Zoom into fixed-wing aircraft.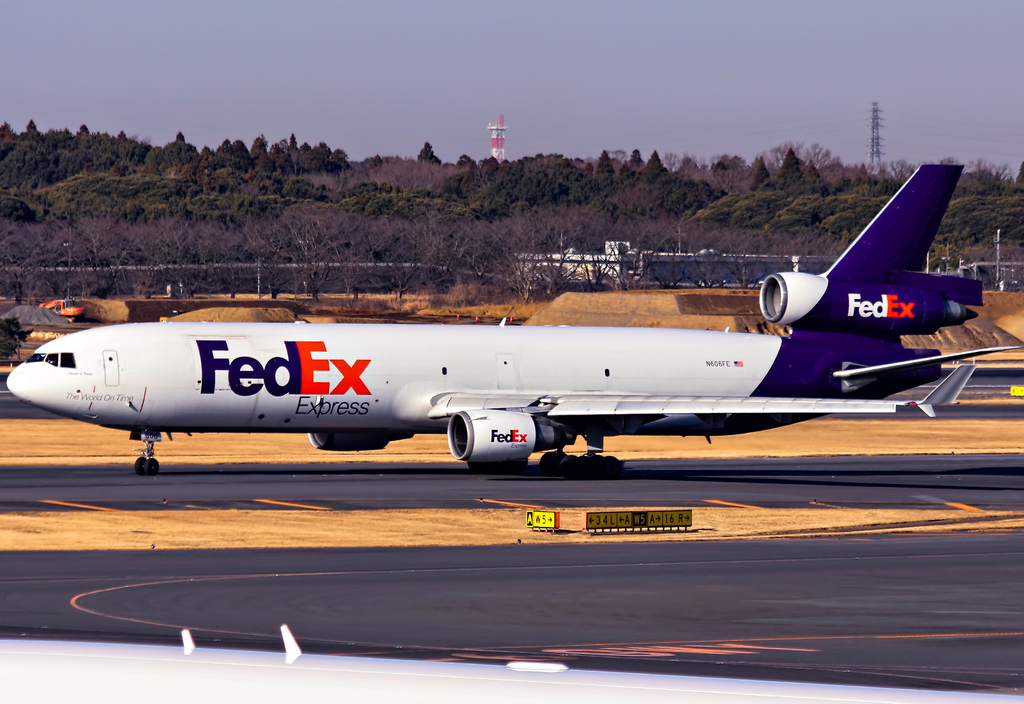
Zoom target: [x1=5, y1=162, x2=1020, y2=472].
